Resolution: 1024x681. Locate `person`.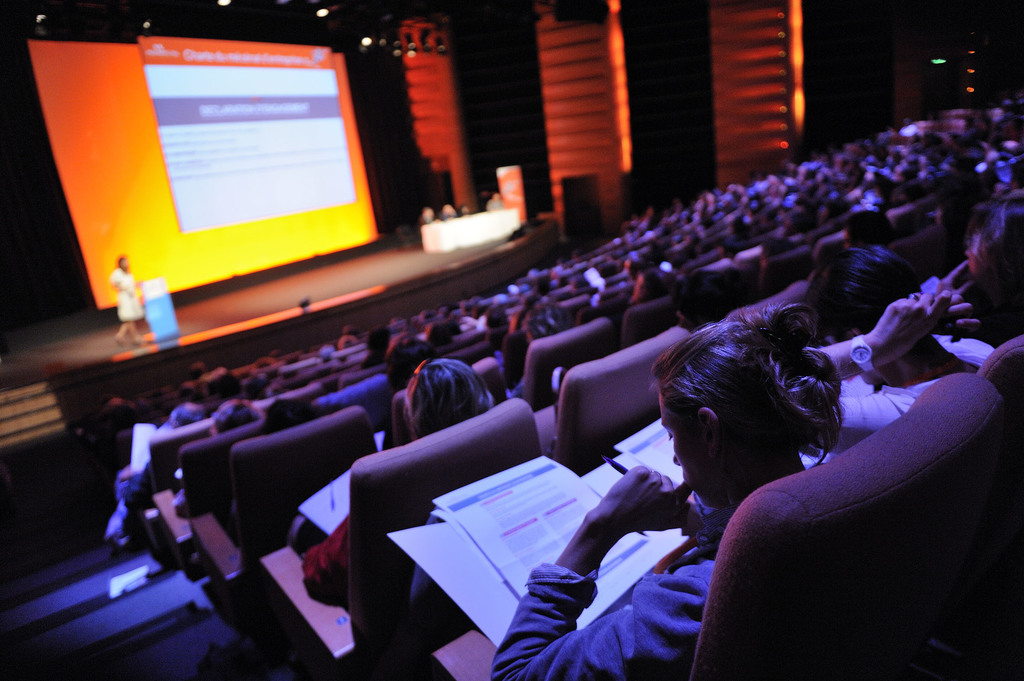
100 254 141 344.
